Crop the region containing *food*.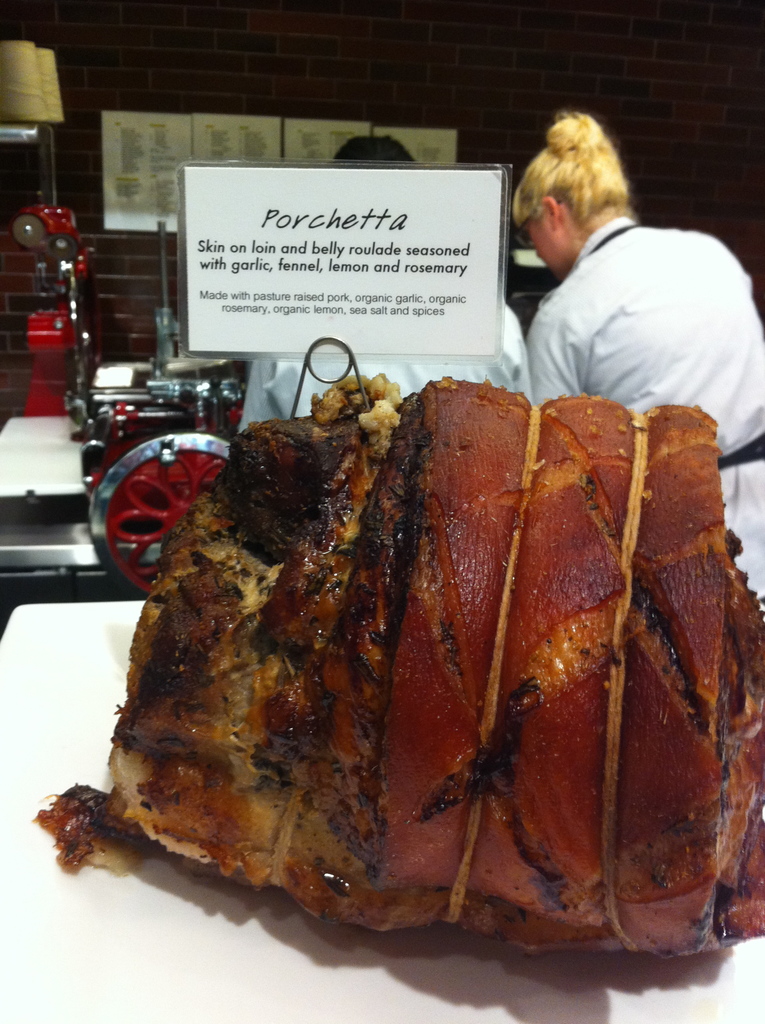
Crop region: [54, 373, 744, 952].
